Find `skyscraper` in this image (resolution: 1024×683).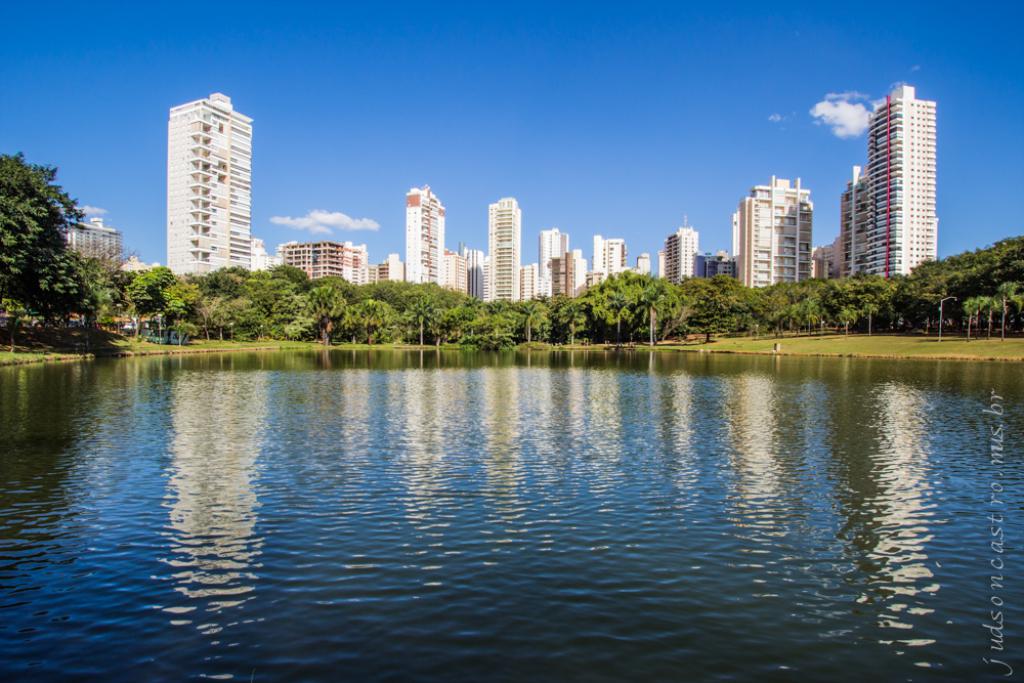
l=551, t=244, r=584, b=304.
